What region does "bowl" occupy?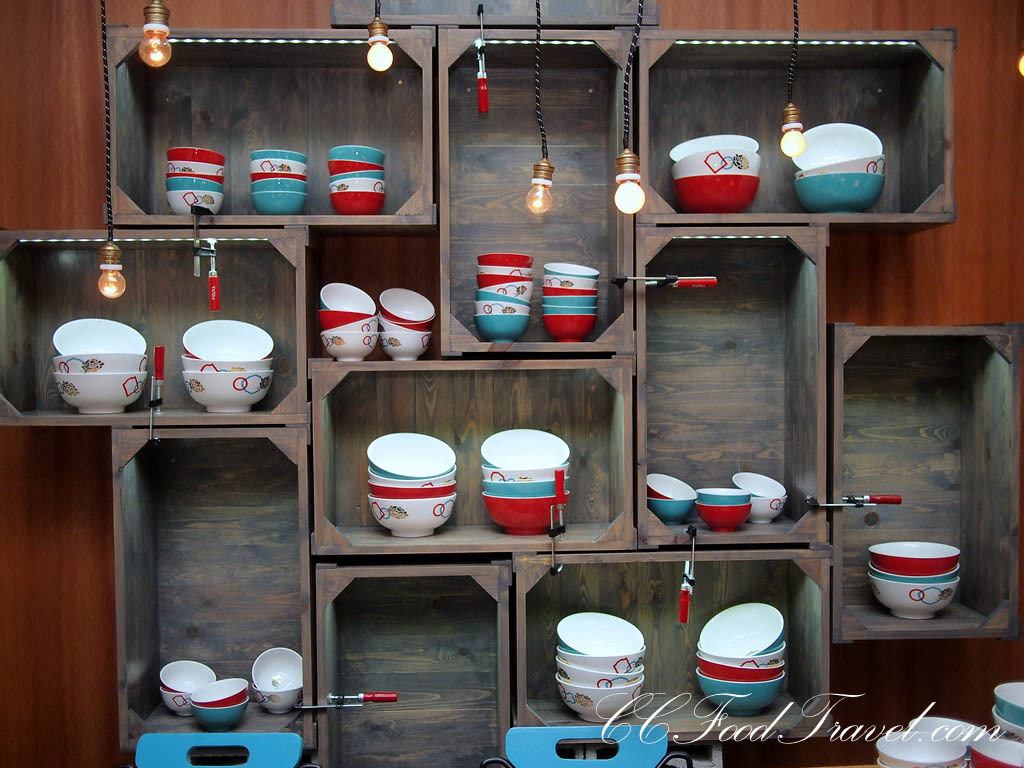
[left=556, top=647, right=647, bottom=673].
